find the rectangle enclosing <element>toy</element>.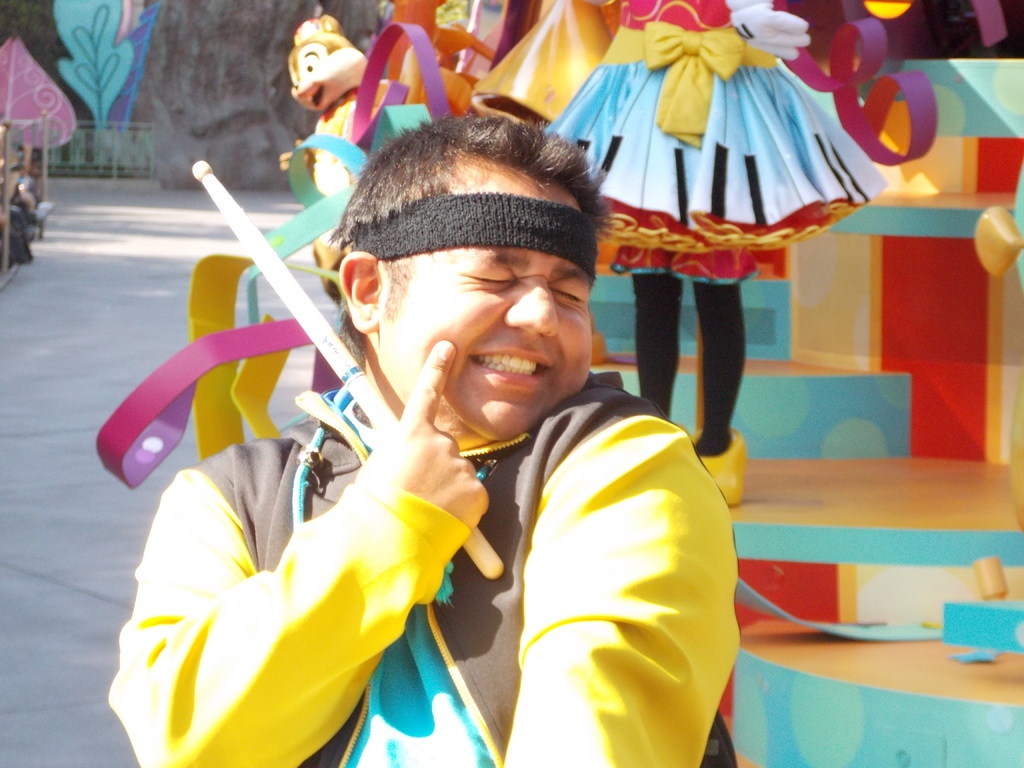
<bbox>471, 0, 612, 136</bbox>.
